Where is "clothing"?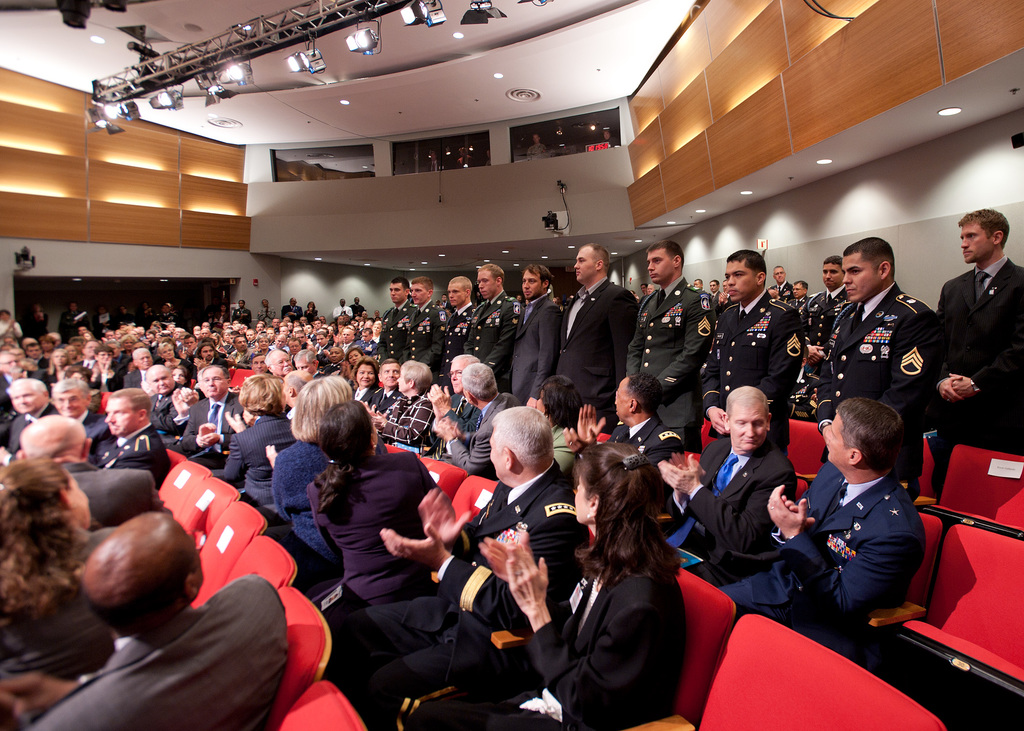
<bbox>934, 254, 1023, 456</bbox>.
